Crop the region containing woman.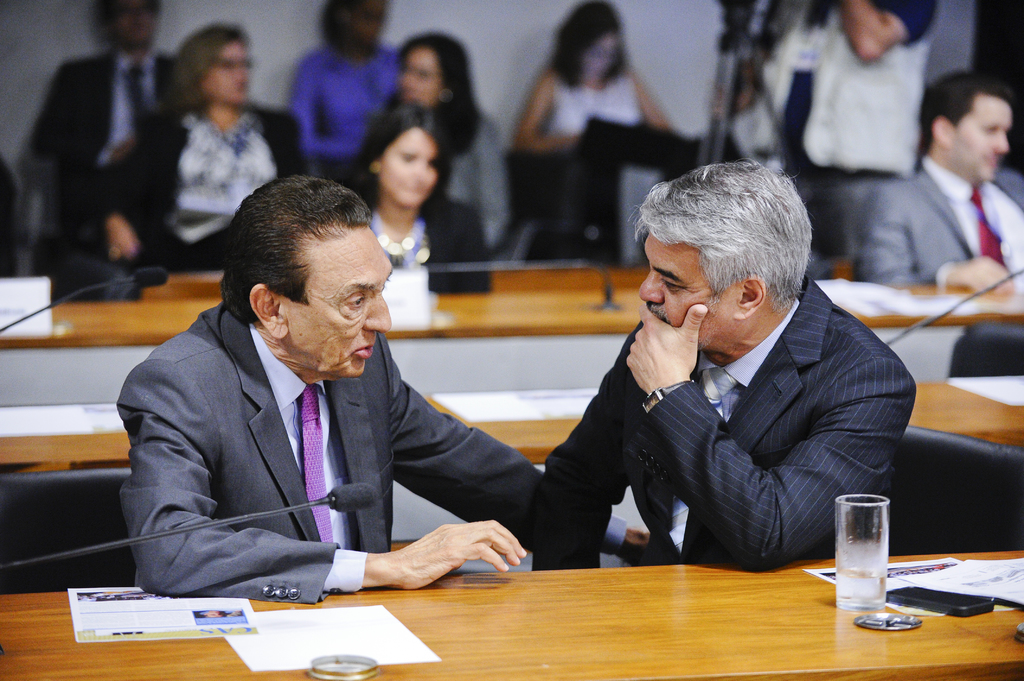
Crop region: pyautogui.locateOnScreen(374, 24, 511, 246).
